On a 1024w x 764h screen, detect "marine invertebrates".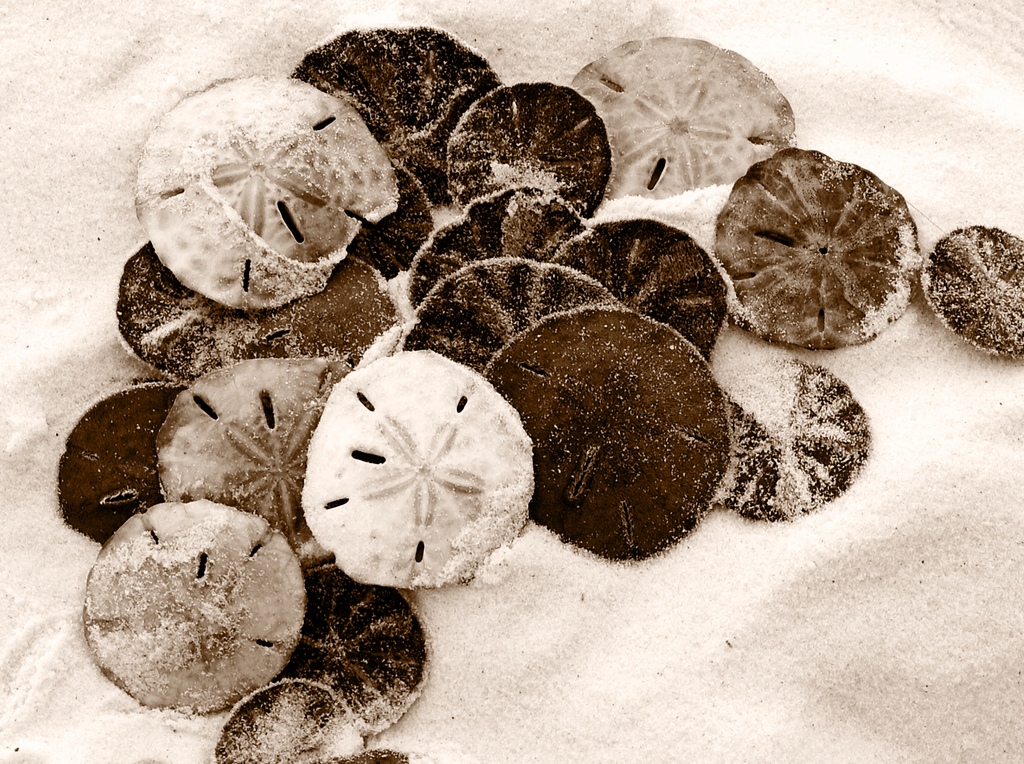
detection(390, 156, 568, 289).
